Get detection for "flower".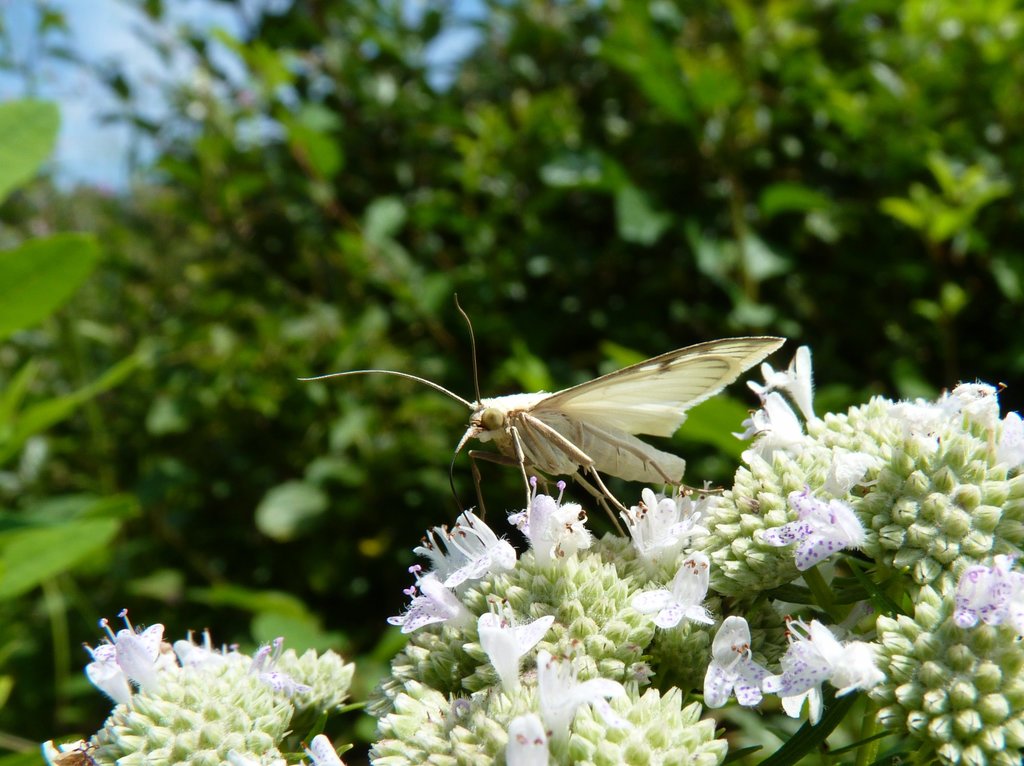
Detection: left=248, top=637, right=313, bottom=687.
